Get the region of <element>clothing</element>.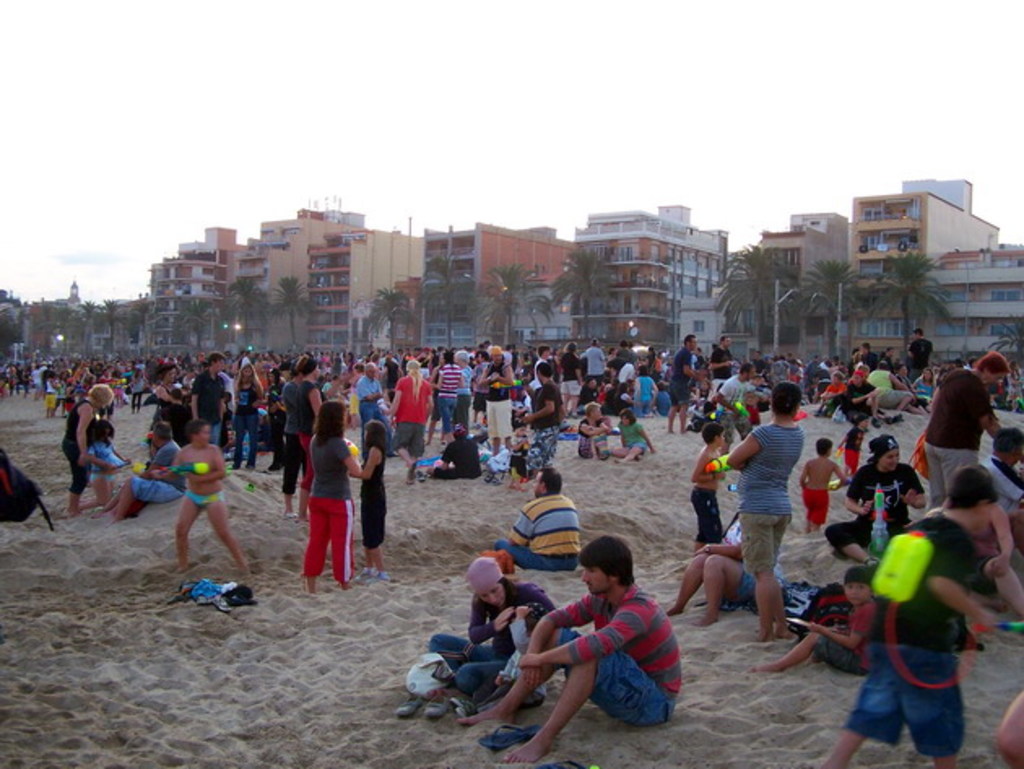
124 436 176 506.
